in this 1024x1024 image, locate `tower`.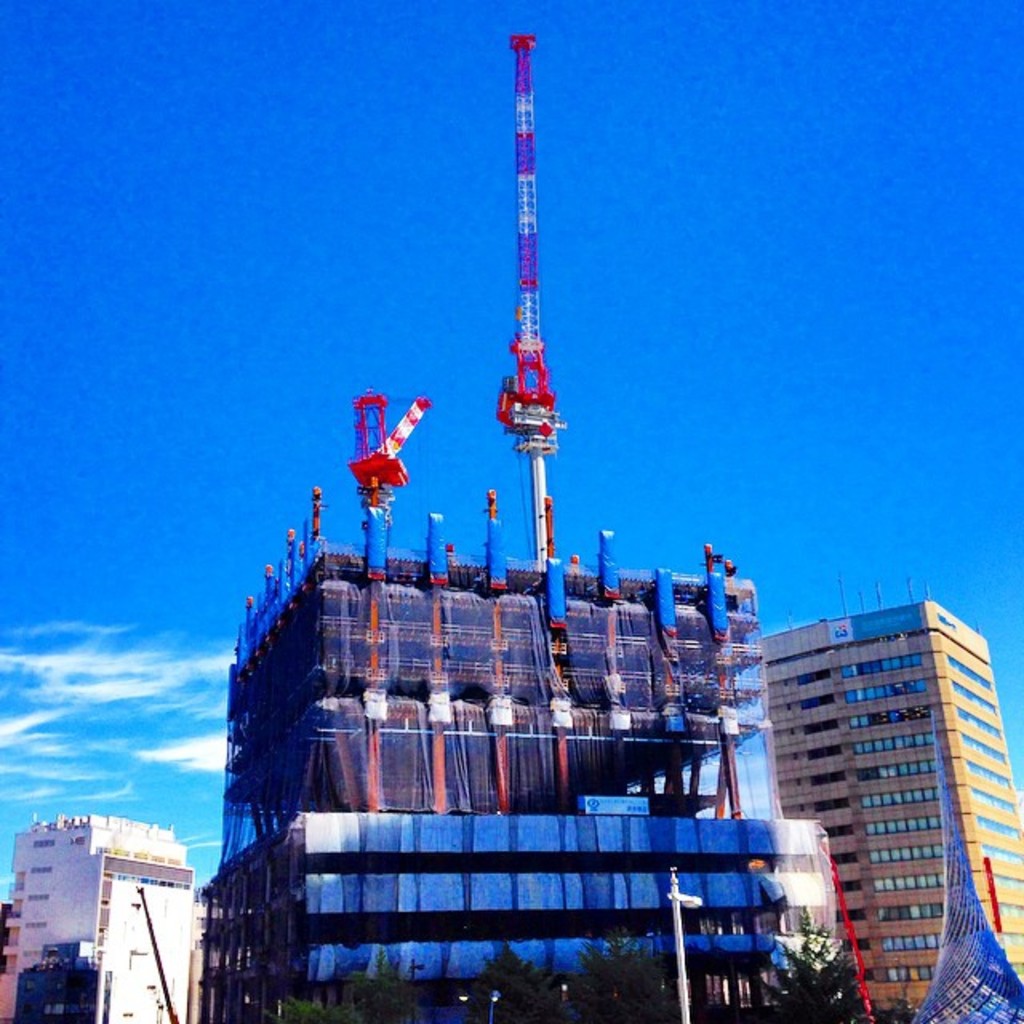
Bounding box: left=728, top=573, right=1006, bottom=1010.
